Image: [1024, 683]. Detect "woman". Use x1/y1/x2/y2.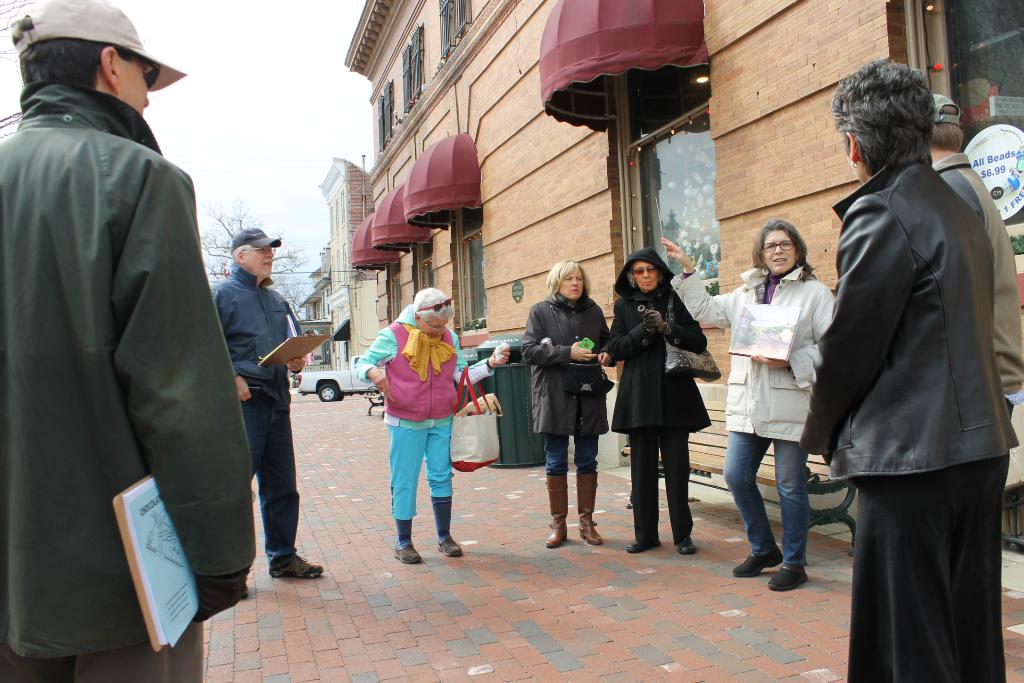
811/51/1023/682.
